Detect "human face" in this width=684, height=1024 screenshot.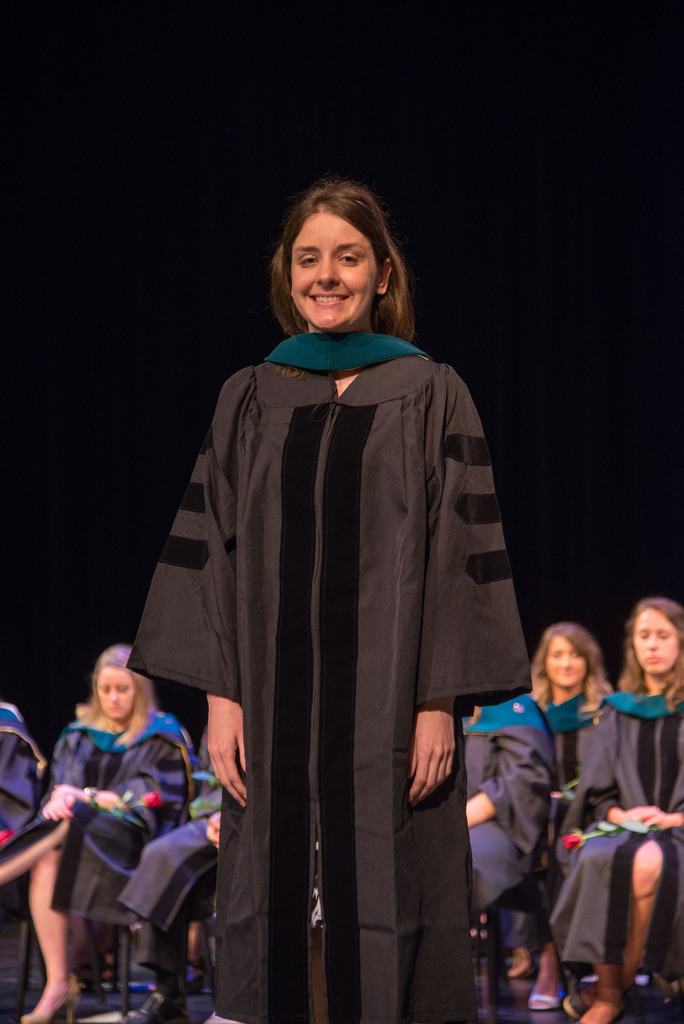
Detection: 631, 612, 683, 676.
